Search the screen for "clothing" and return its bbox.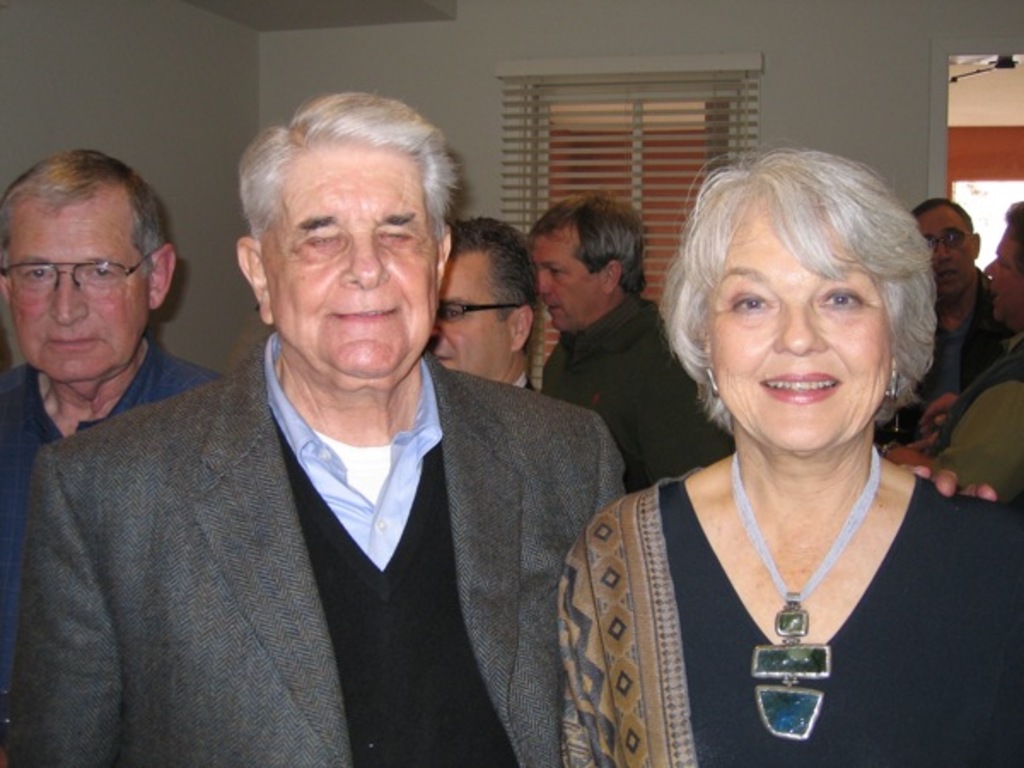
Found: <region>539, 295, 736, 488</region>.
